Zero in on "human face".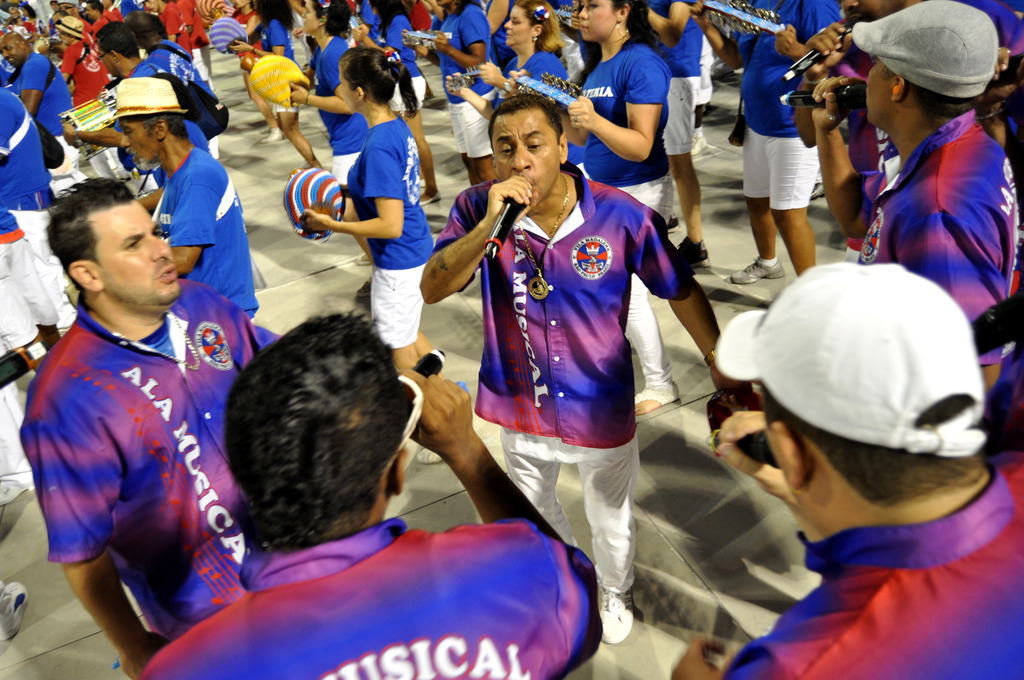
Zeroed in: [x1=339, y1=67, x2=353, y2=114].
